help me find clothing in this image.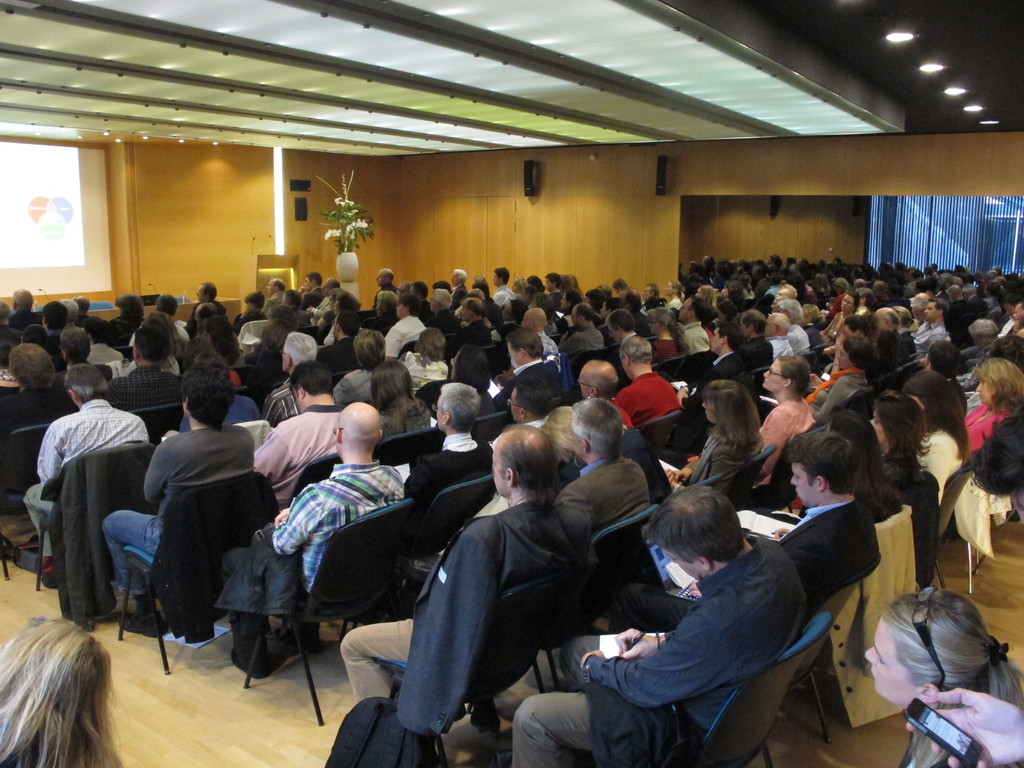
Found it: <box>454,284,476,306</box>.
